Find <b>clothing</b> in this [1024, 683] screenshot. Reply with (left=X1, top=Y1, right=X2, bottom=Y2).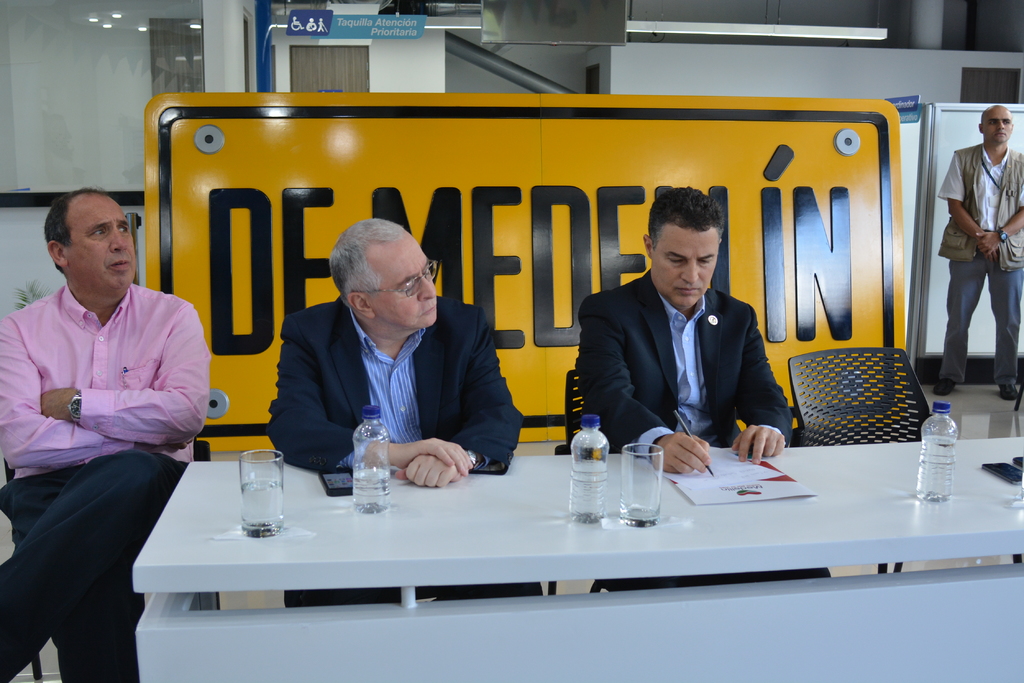
(left=577, top=242, right=798, bottom=470).
